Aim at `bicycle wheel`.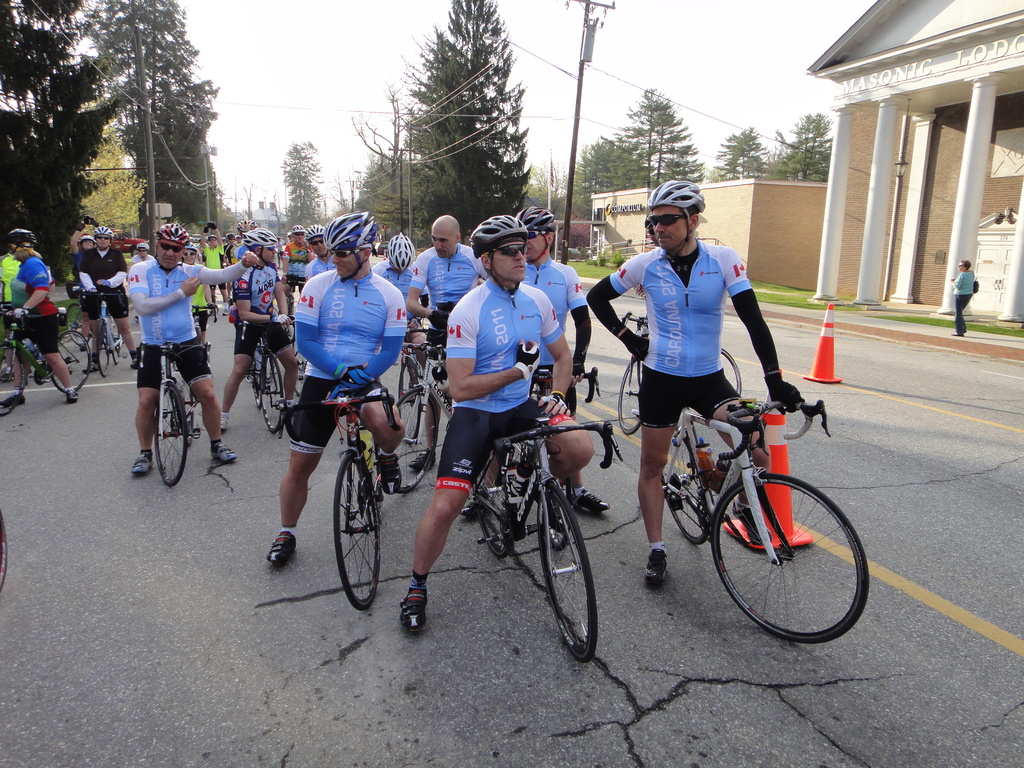
Aimed at detection(531, 478, 601, 664).
